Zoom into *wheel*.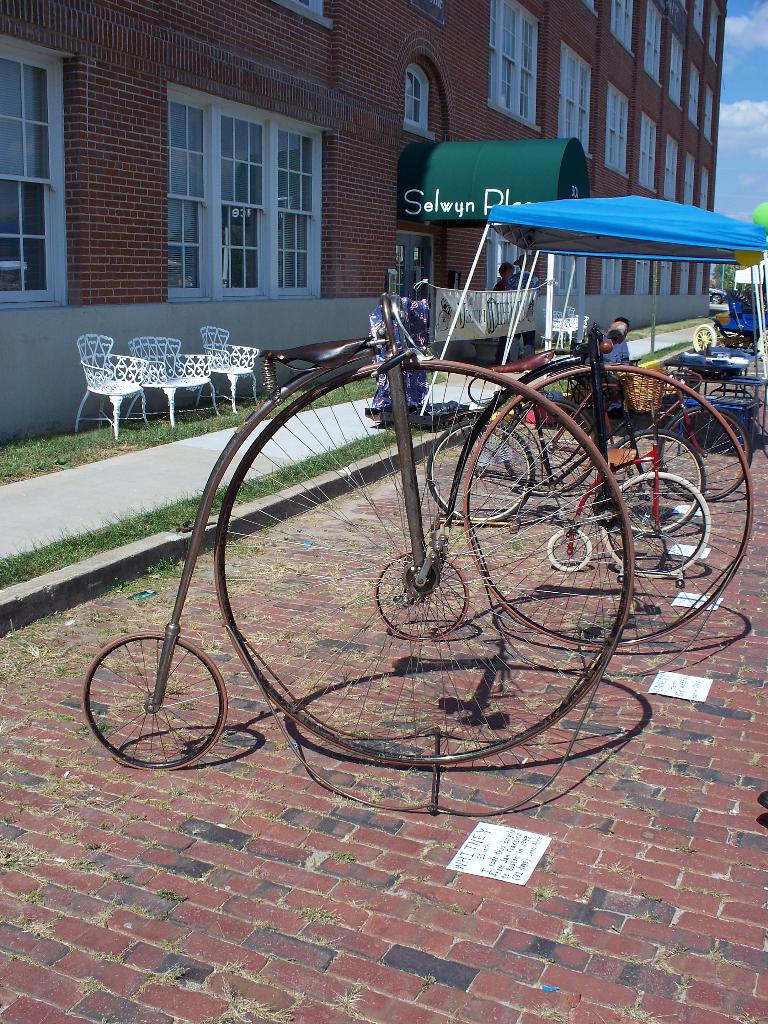
Zoom target: BBox(466, 363, 755, 648).
